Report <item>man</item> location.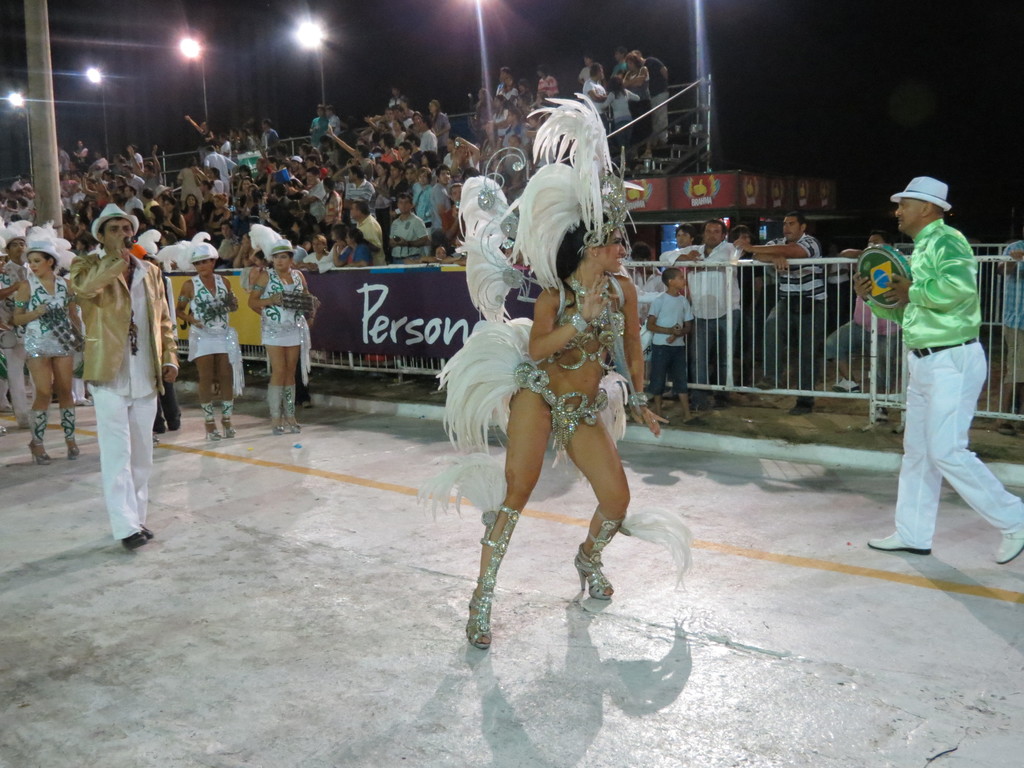
Report: x1=10 y1=174 x2=30 y2=190.
